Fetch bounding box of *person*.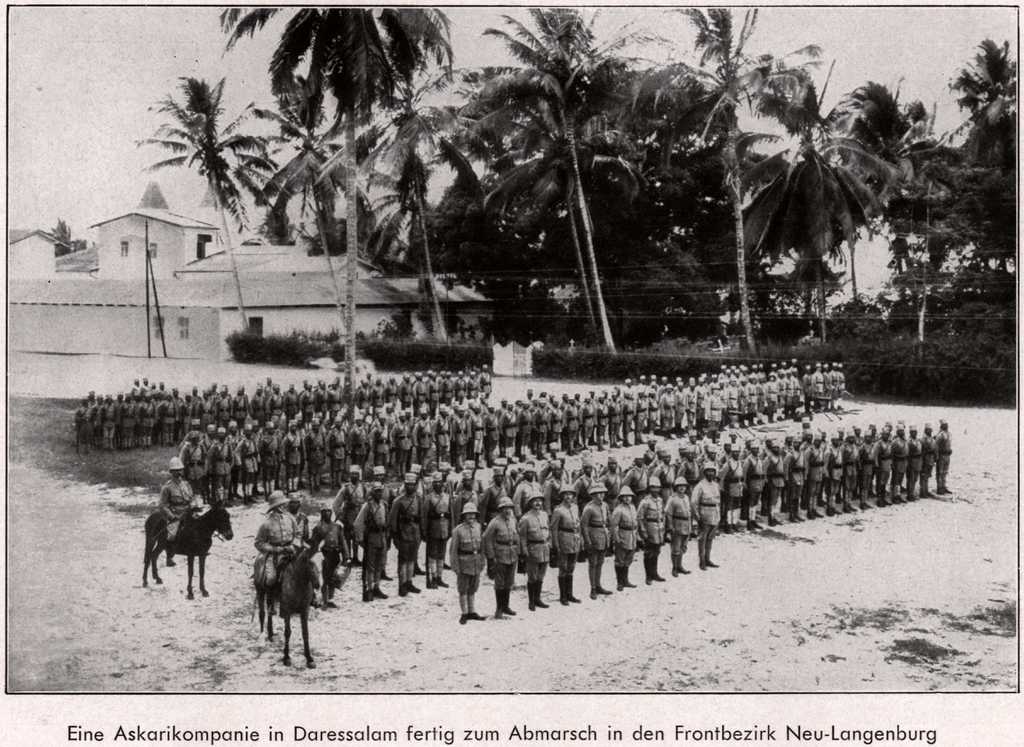
Bbox: x1=96 y1=391 x2=116 y2=447.
